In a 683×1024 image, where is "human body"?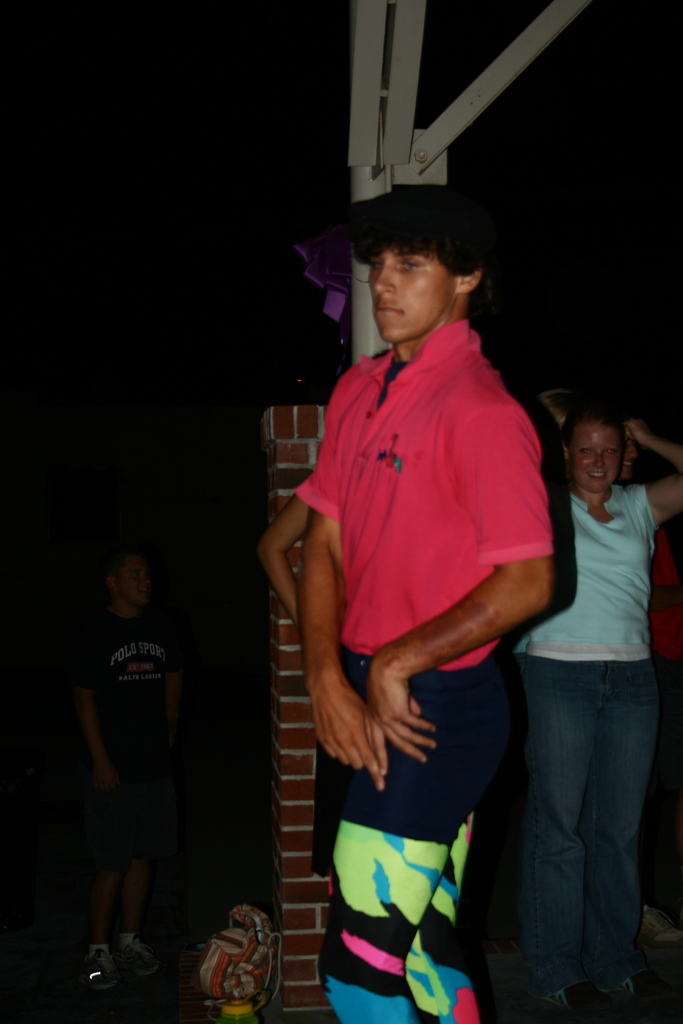
BBox(280, 196, 570, 1023).
